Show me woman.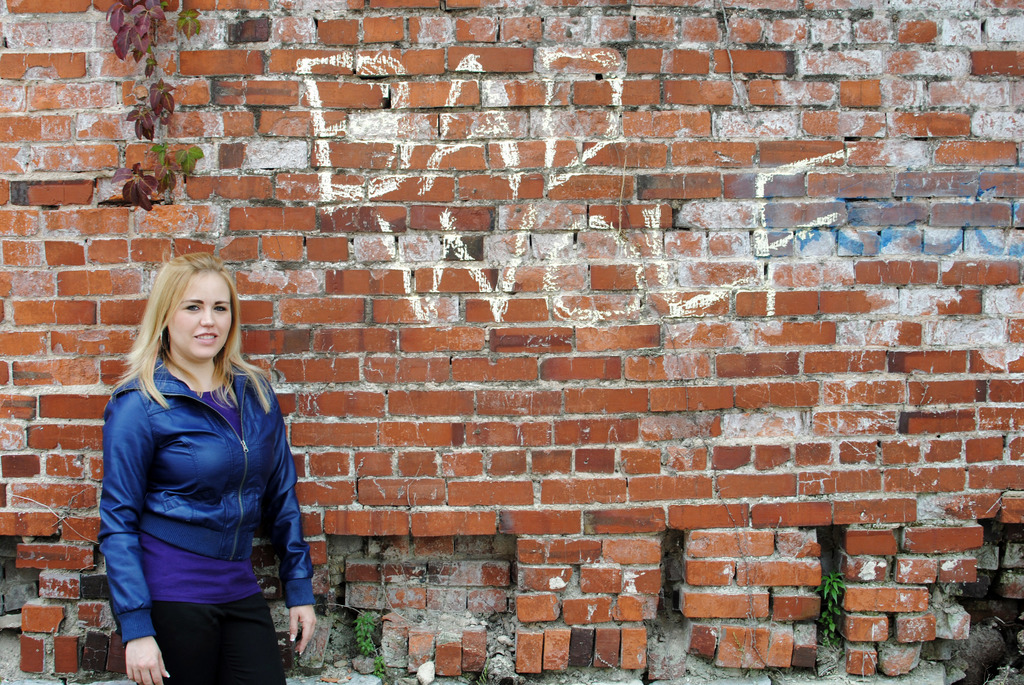
woman is here: locate(92, 255, 312, 684).
